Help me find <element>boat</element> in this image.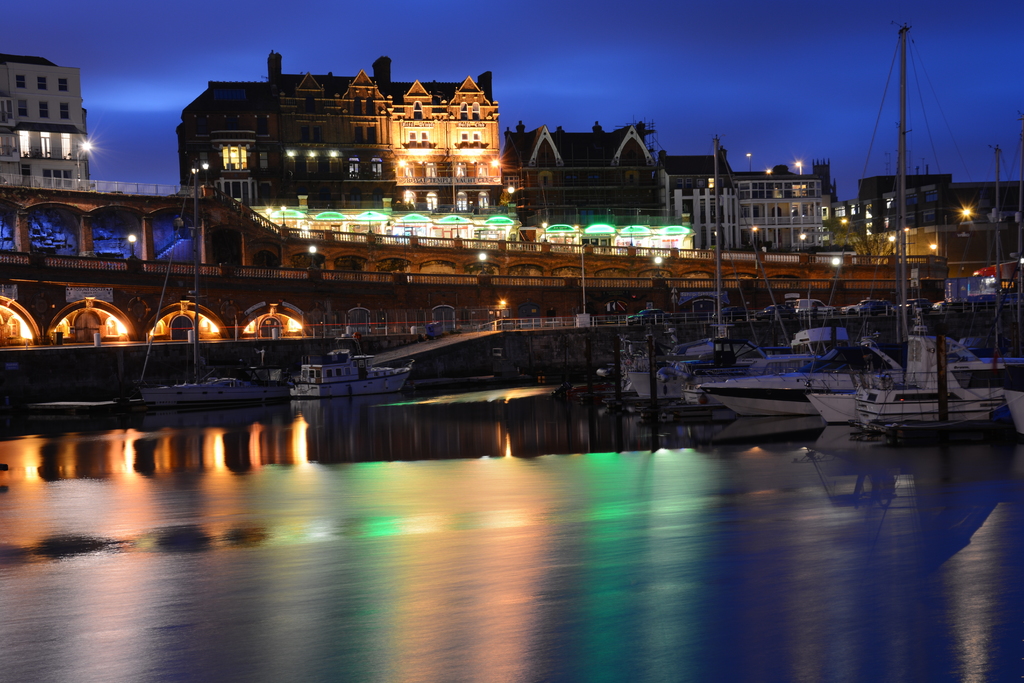
Found it: (850,28,1004,424).
